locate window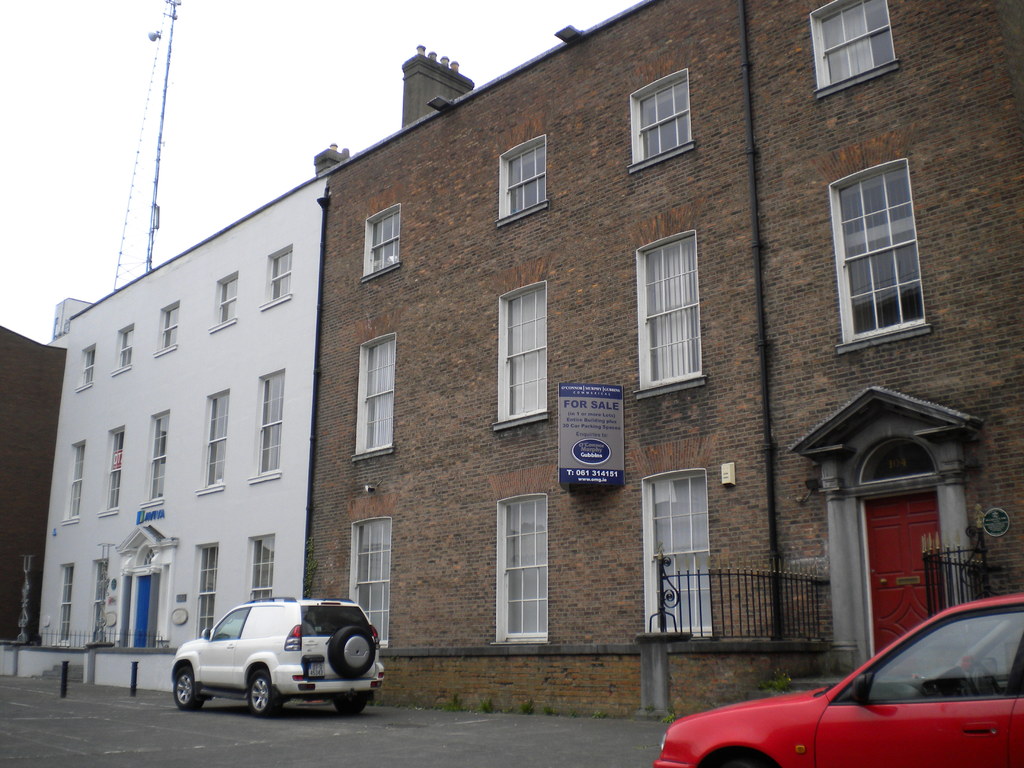
locate(247, 535, 272, 604)
